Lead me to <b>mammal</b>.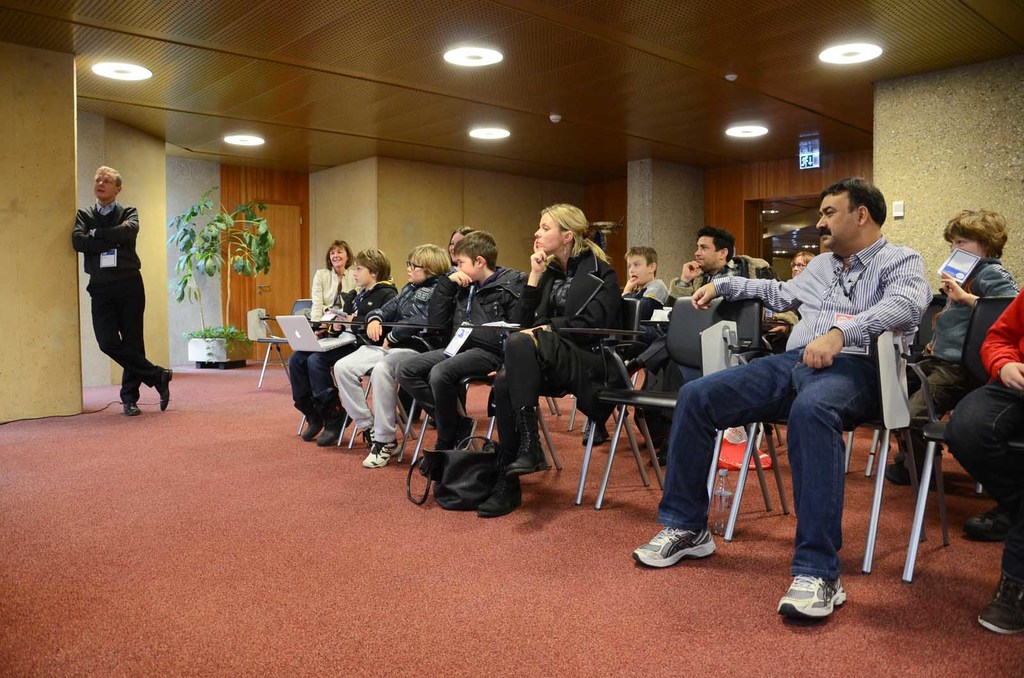
Lead to crop(691, 201, 929, 571).
